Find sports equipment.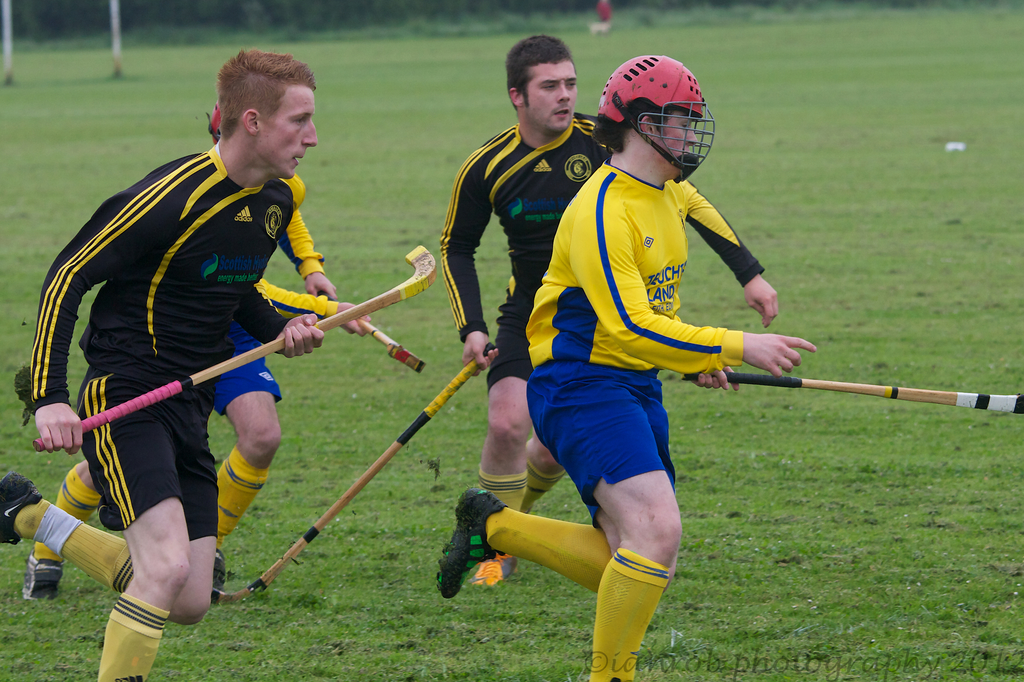
crop(436, 489, 510, 596).
